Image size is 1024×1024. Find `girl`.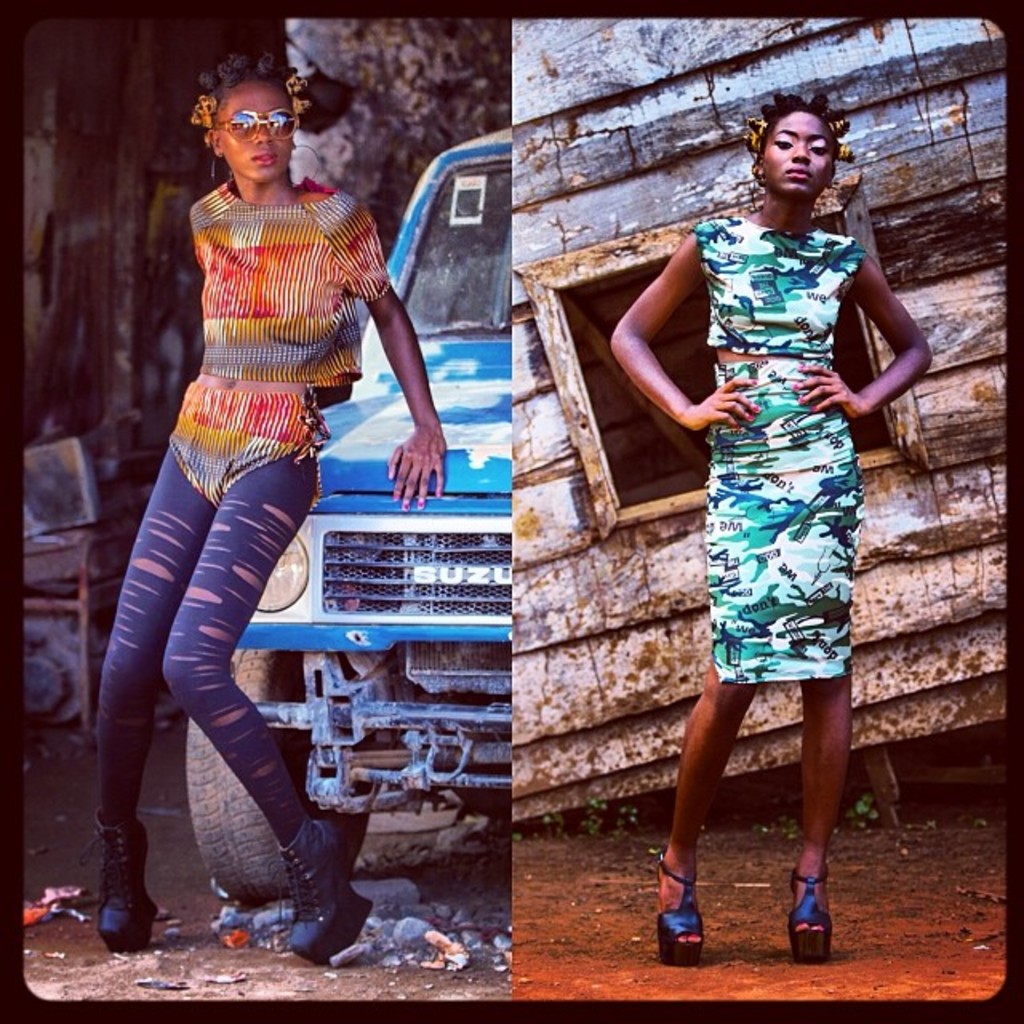
[616,110,936,958].
